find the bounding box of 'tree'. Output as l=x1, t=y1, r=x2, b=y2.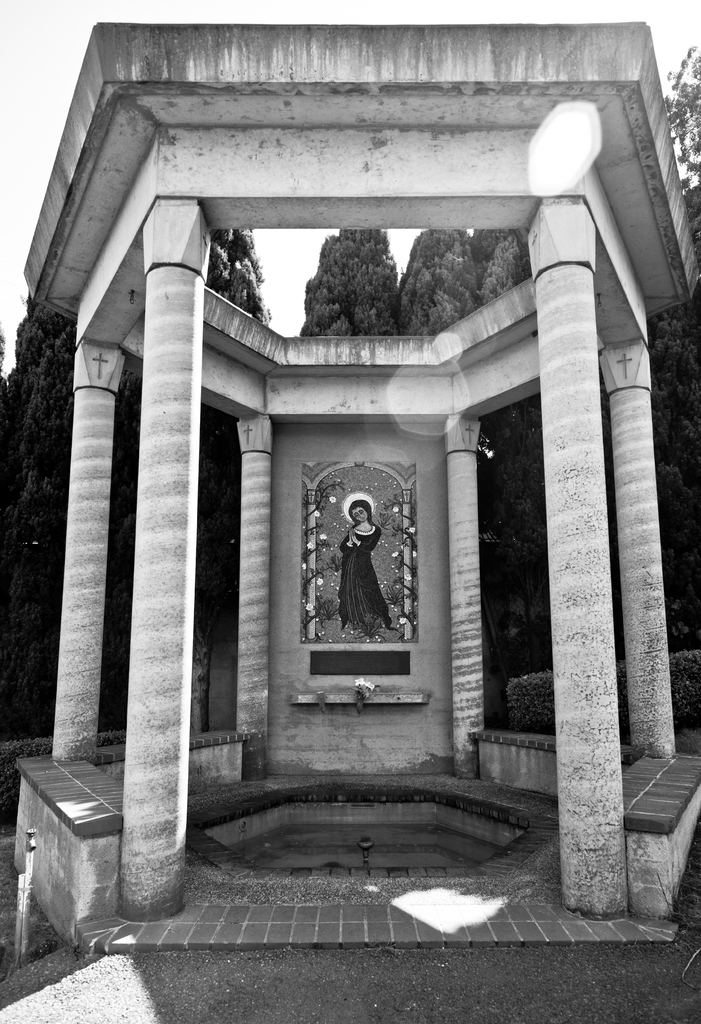
l=0, t=293, r=68, b=739.
